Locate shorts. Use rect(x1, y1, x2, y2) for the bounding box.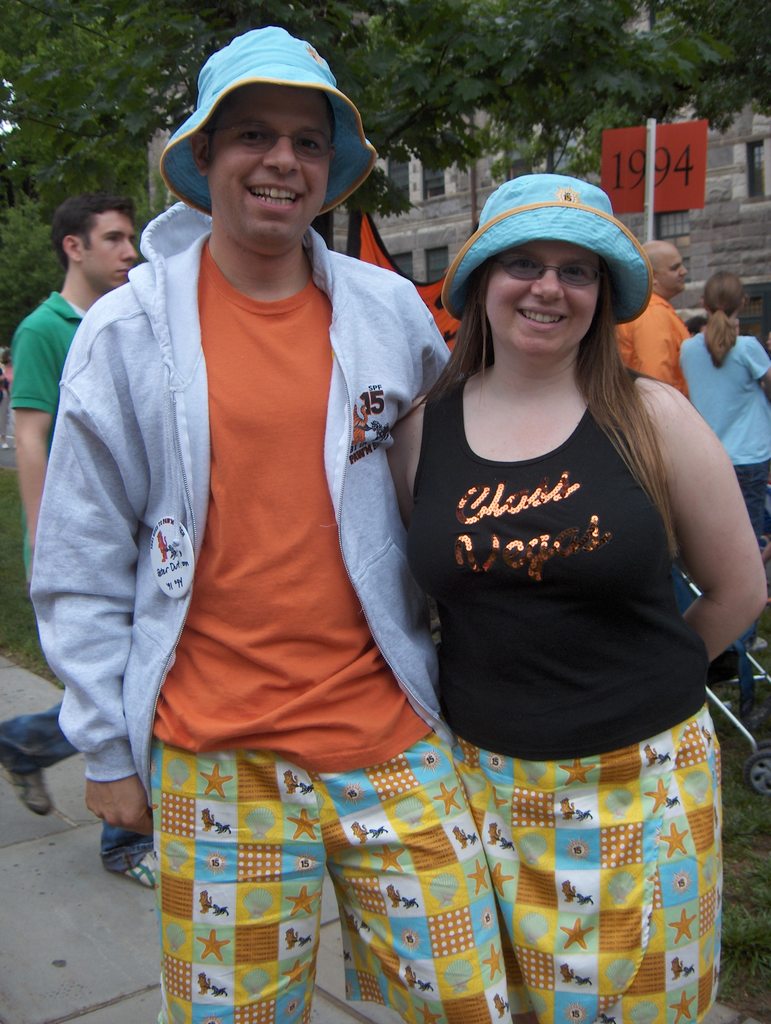
rect(121, 712, 467, 1020).
